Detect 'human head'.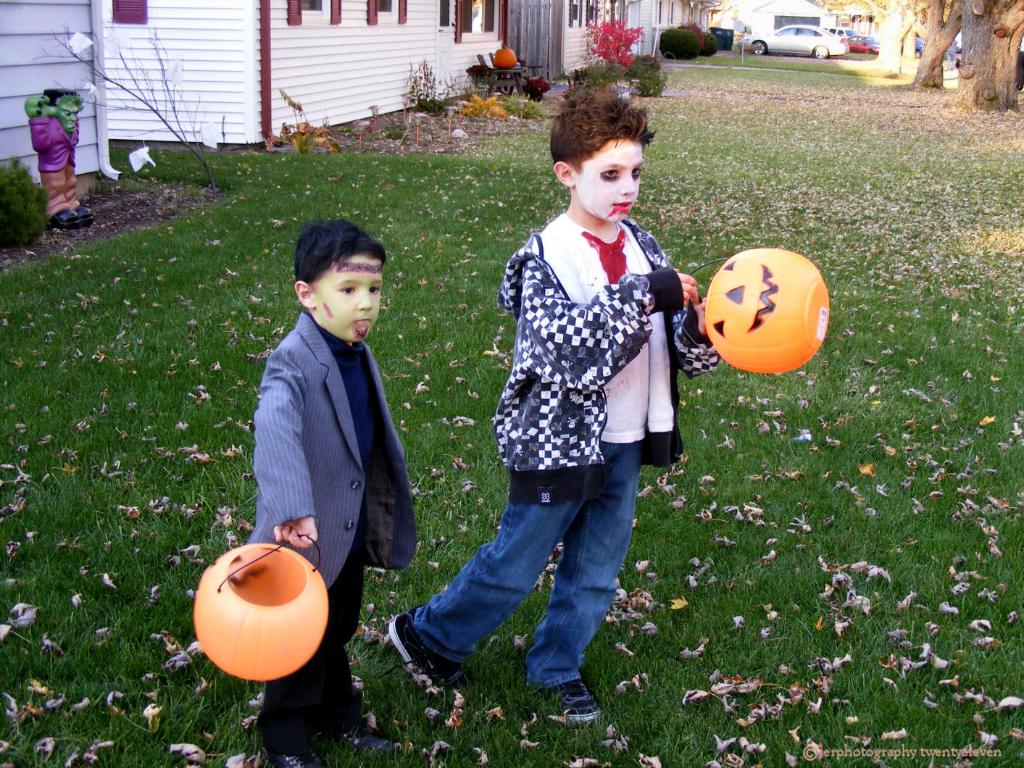
Detected at BBox(40, 85, 83, 138).
